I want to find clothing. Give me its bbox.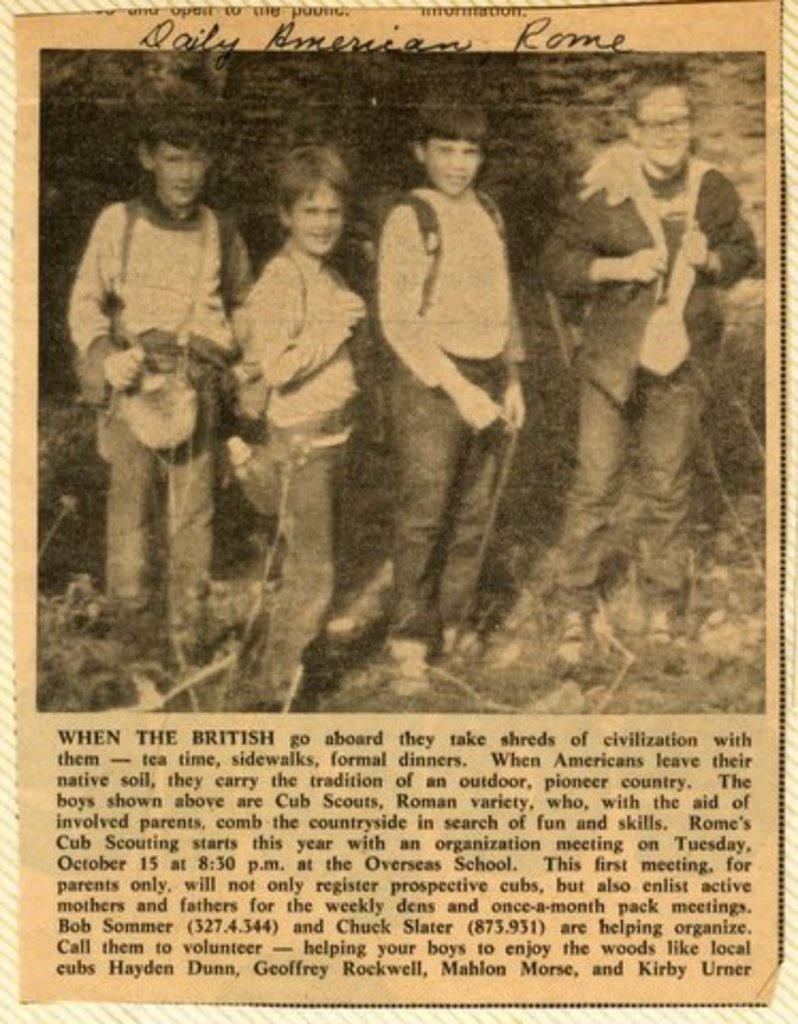
select_region(373, 179, 514, 631).
